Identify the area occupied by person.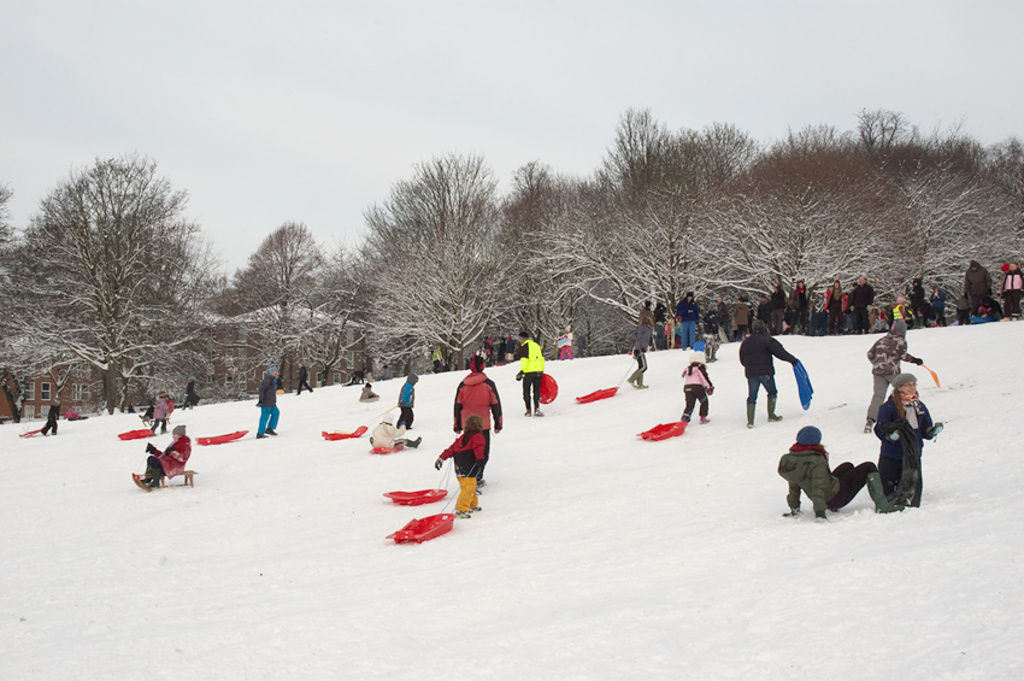
Area: crop(866, 380, 944, 511).
